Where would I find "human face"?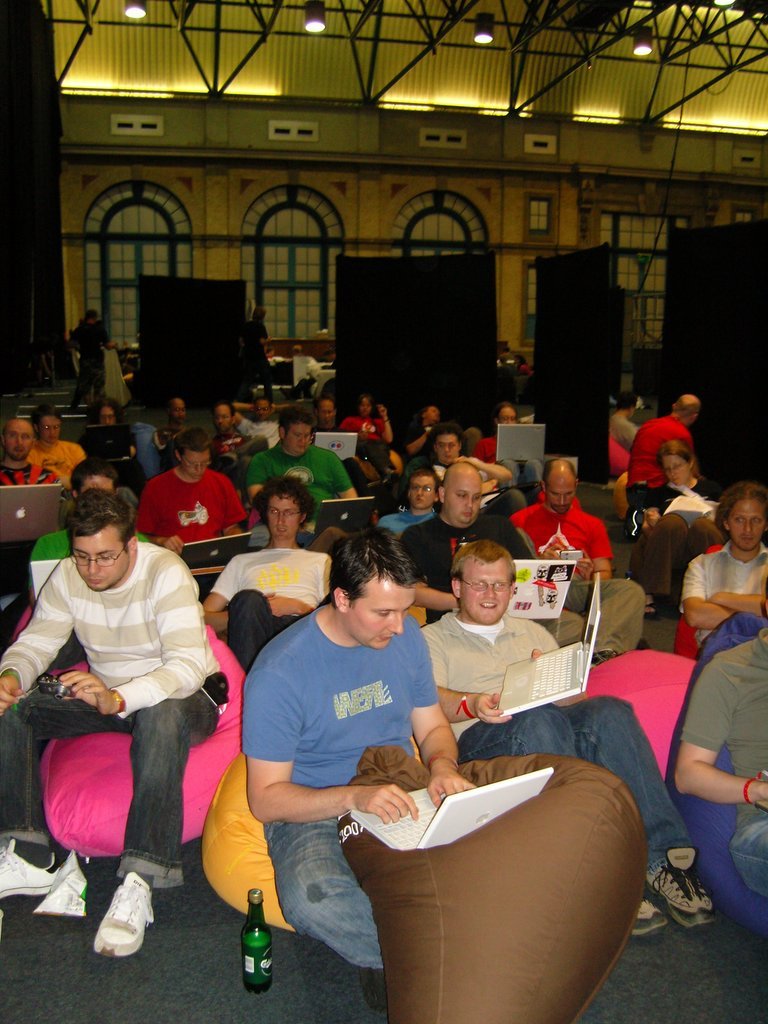
At {"left": 100, "top": 406, "right": 116, "bottom": 425}.
